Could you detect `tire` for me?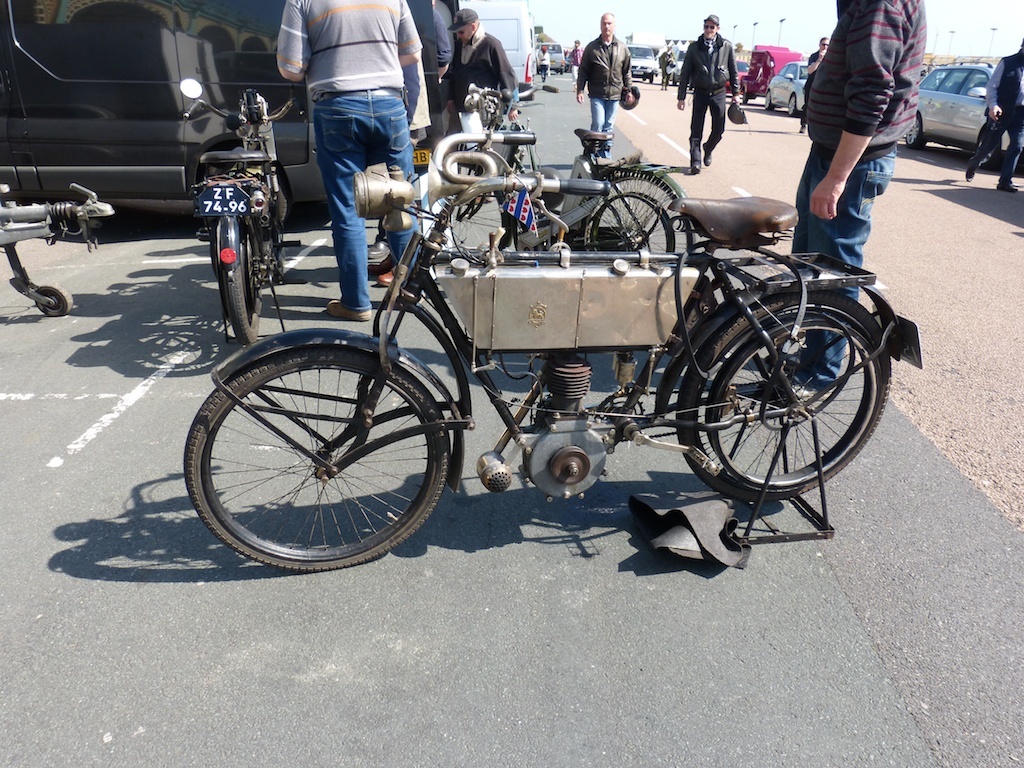
Detection result: [763, 89, 777, 107].
